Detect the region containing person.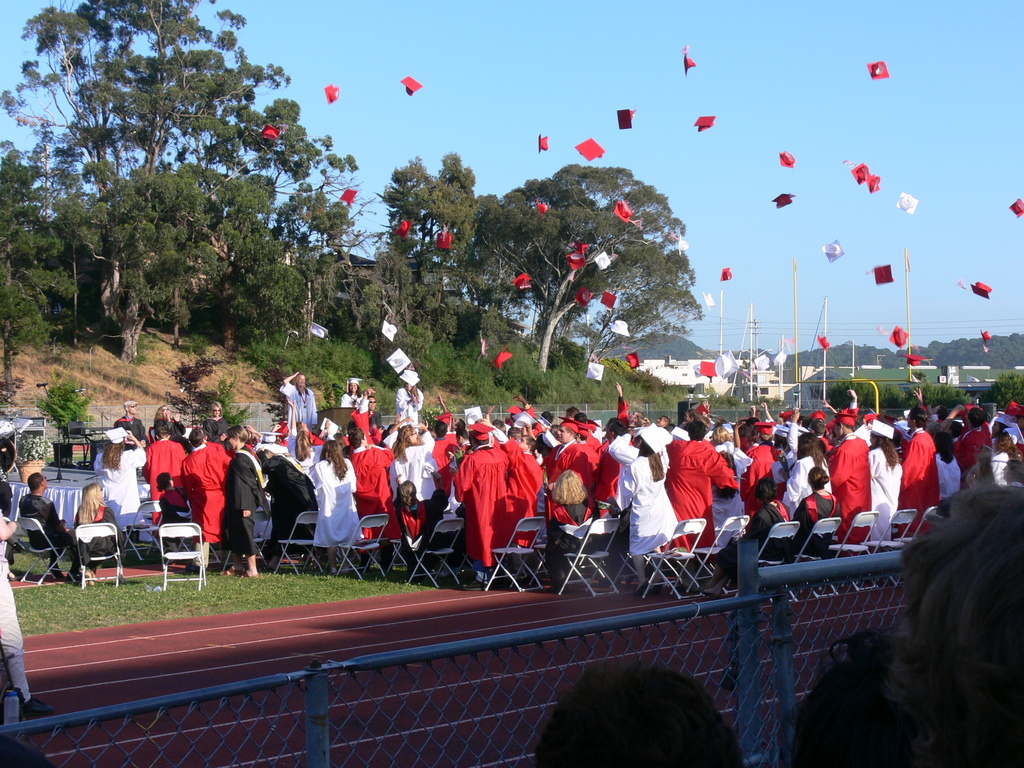
[x1=0, y1=483, x2=17, y2=516].
